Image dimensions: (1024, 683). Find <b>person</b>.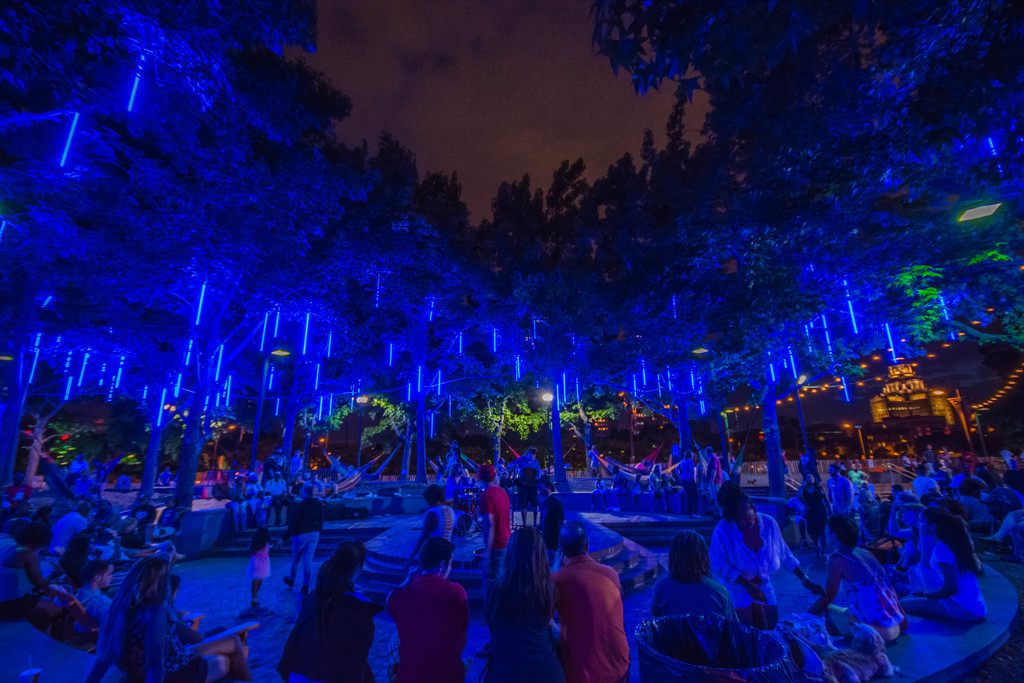
pyautogui.locateOnScreen(285, 543, 374, 682).
